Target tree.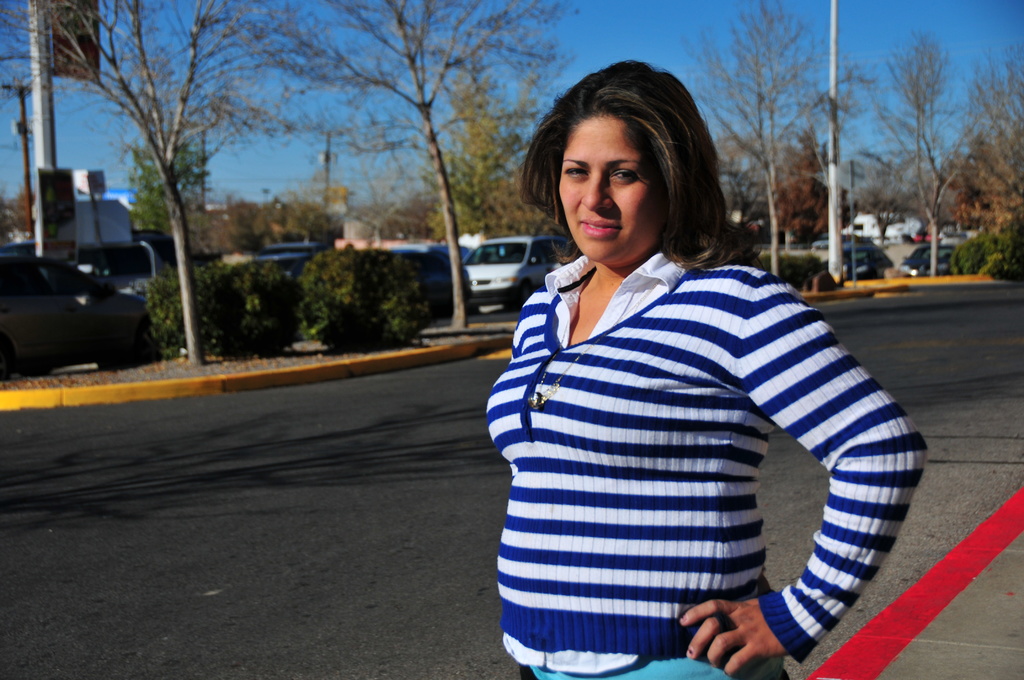
Target region: x1=835 y1=11 x2=995 y2=269.
